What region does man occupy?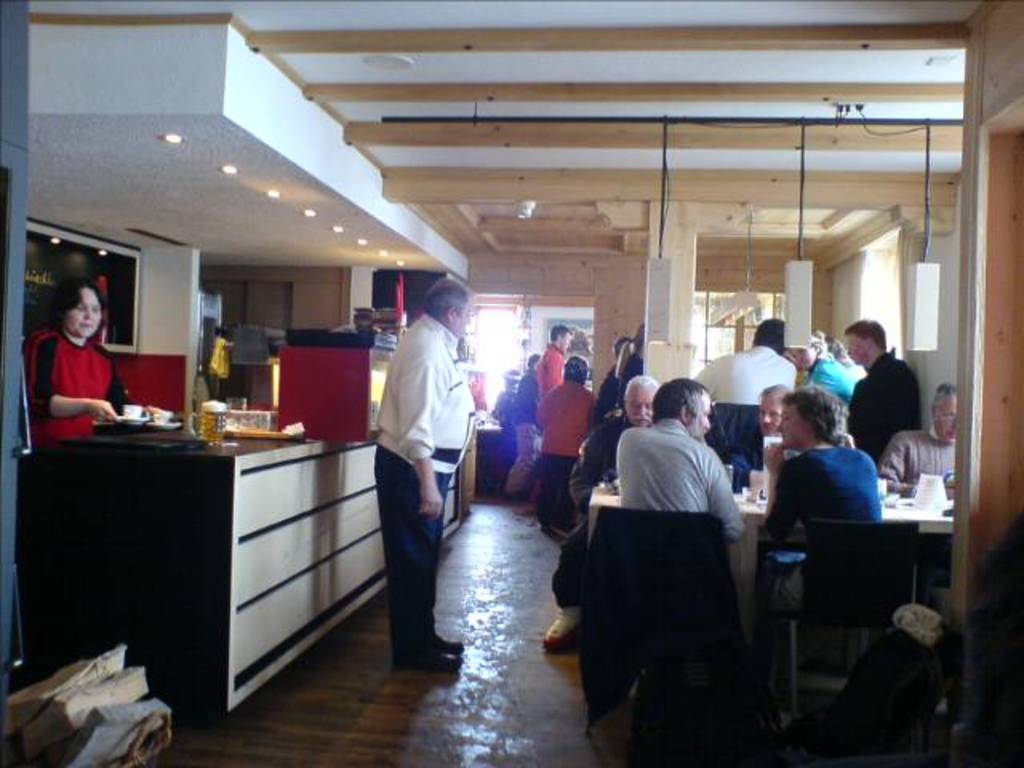
bbox(539, 373, 664, 650).
